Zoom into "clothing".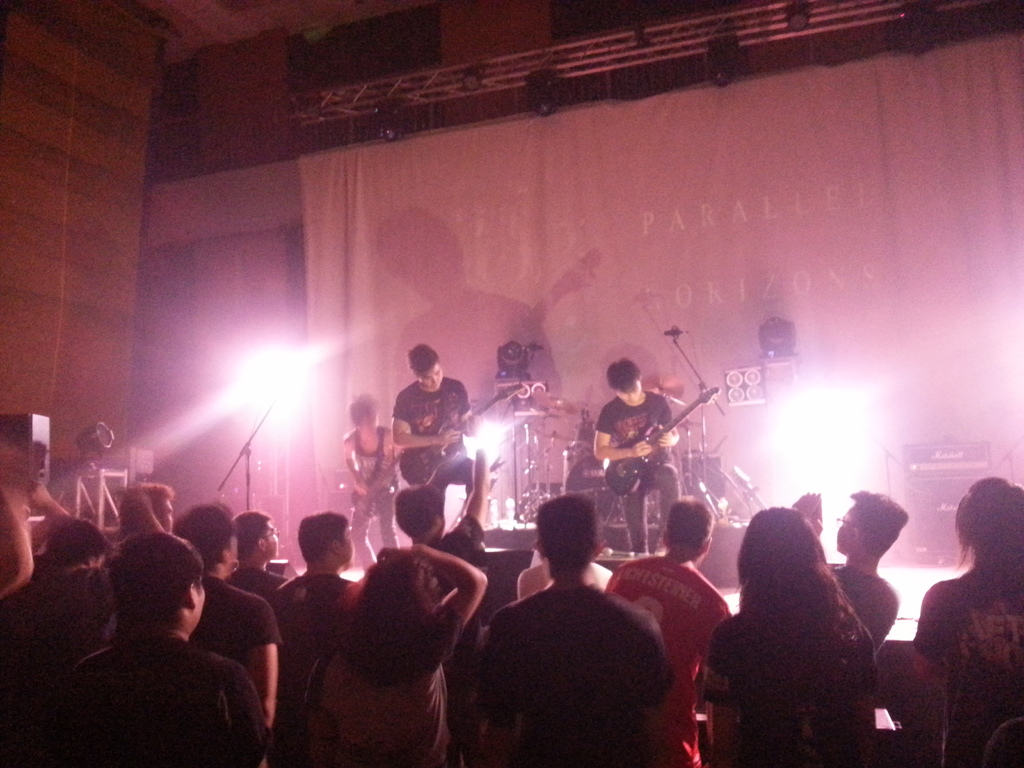
Zoom target: [390,376,477,503].
